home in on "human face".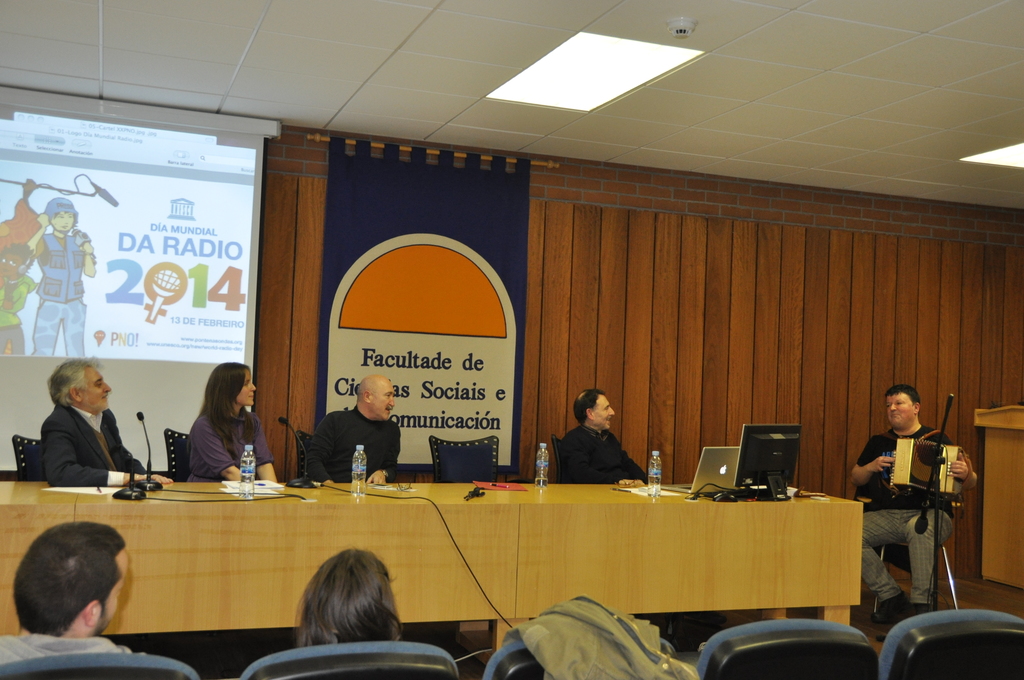
Homed in at detection(888, 390, 919, 425).
